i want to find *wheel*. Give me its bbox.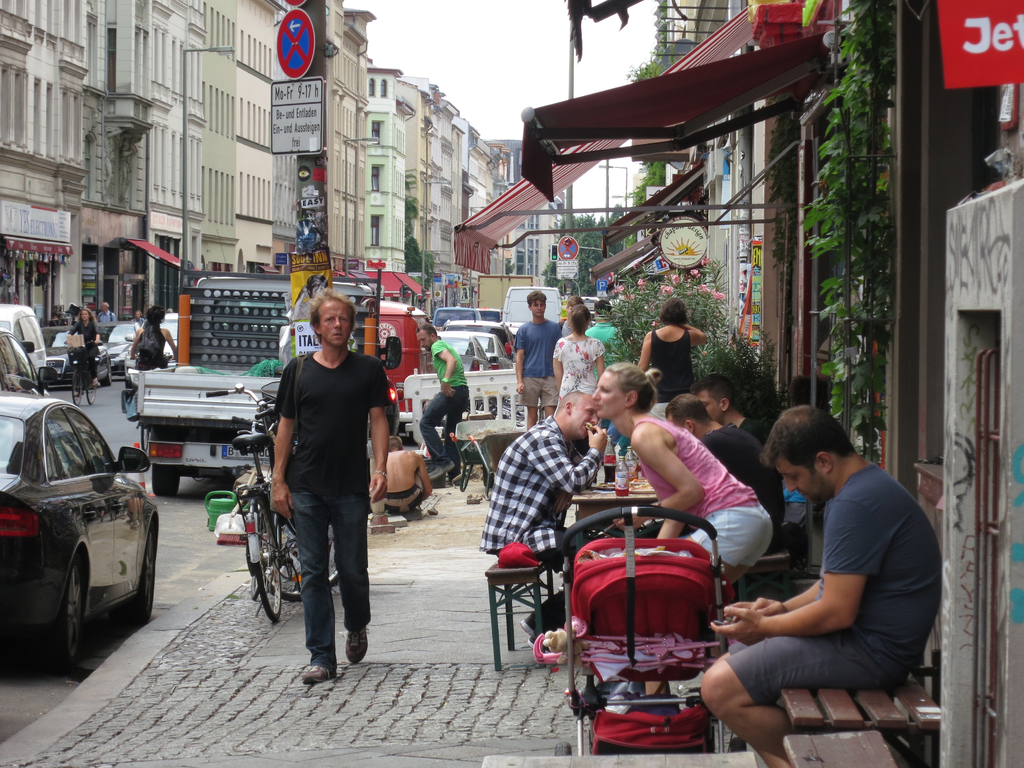
[483, 465, 494, 489].
